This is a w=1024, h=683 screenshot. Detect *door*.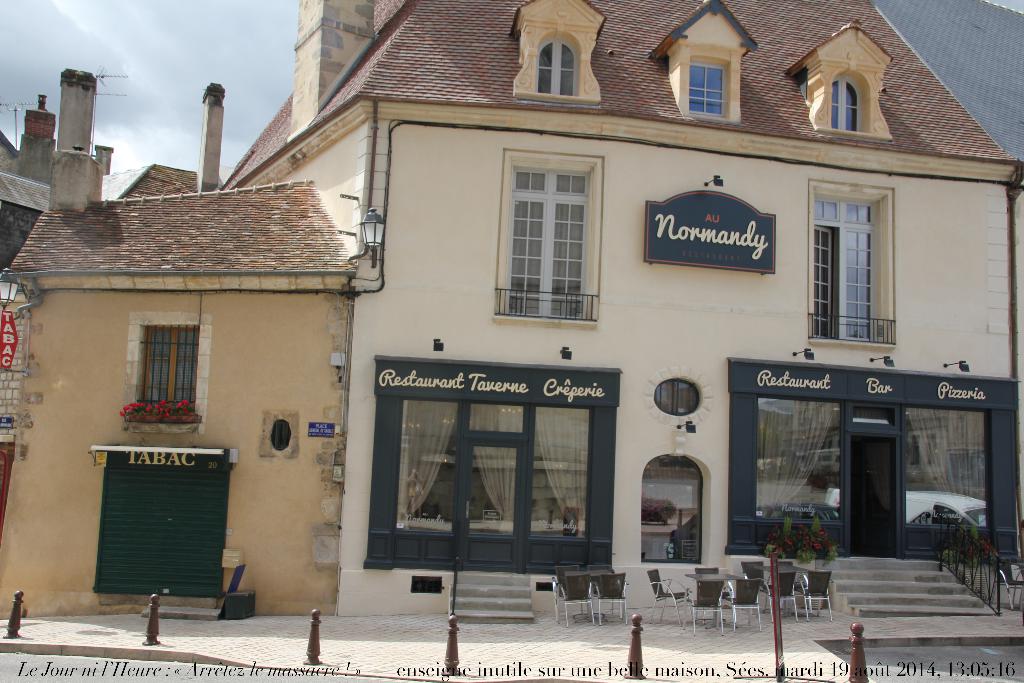
[left=808, top=227, right=834, bottom=338].
